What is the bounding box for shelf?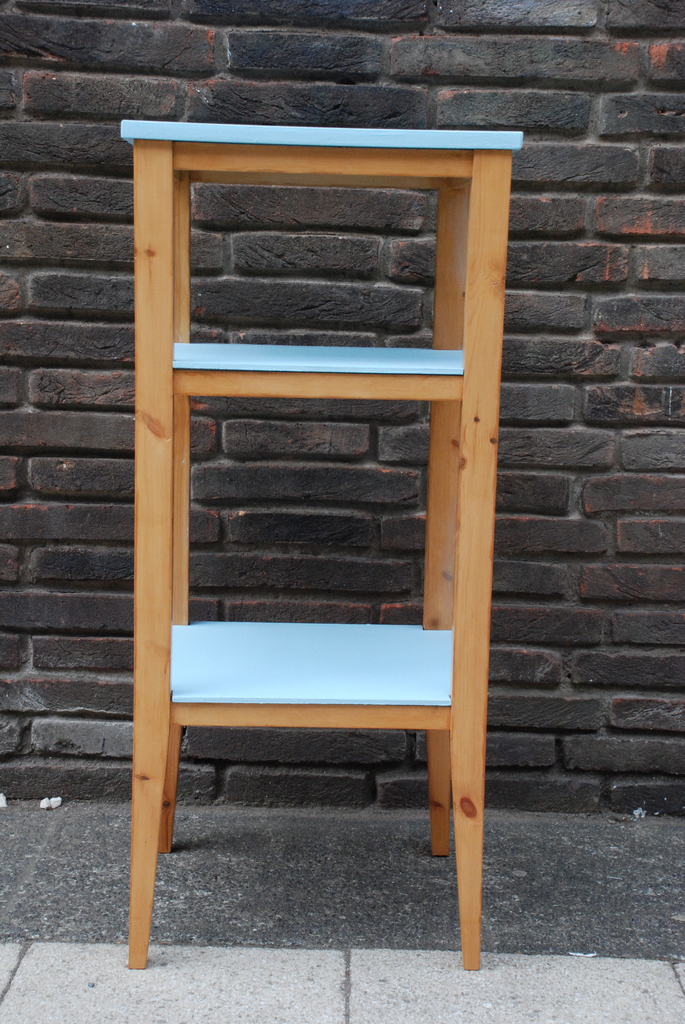
bbox=(126, 116, 491, 981).
